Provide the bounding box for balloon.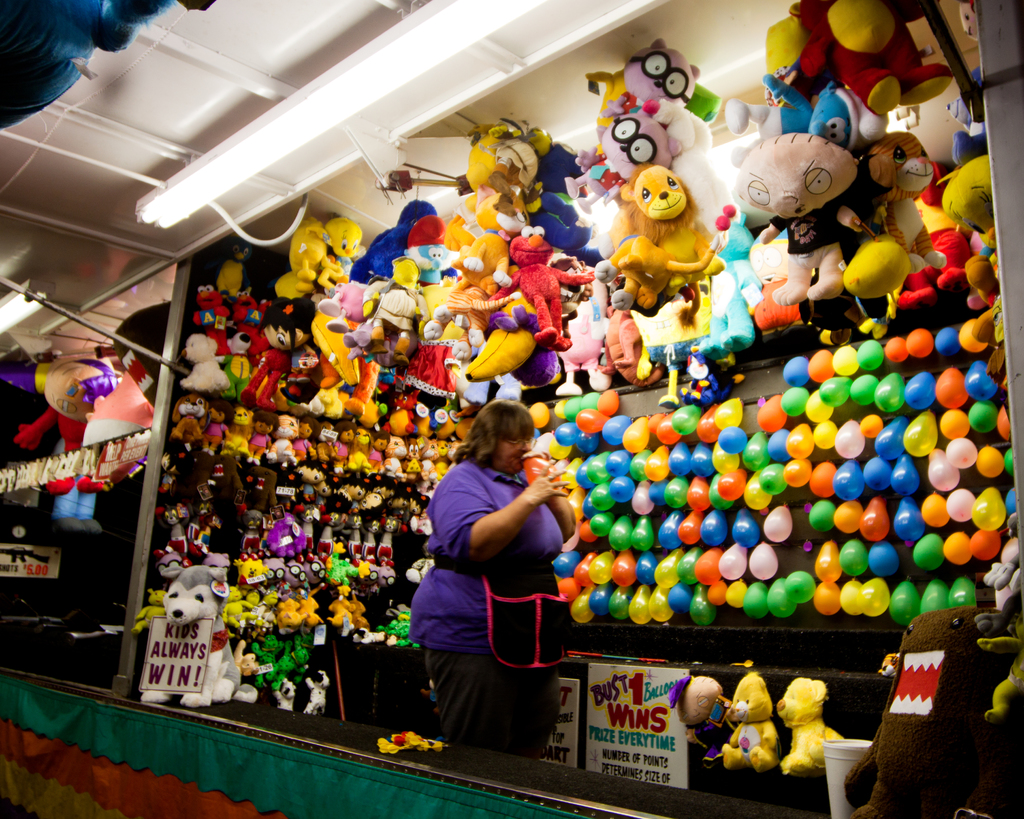
x1=835 y1=500 x2=861 y2=533.
